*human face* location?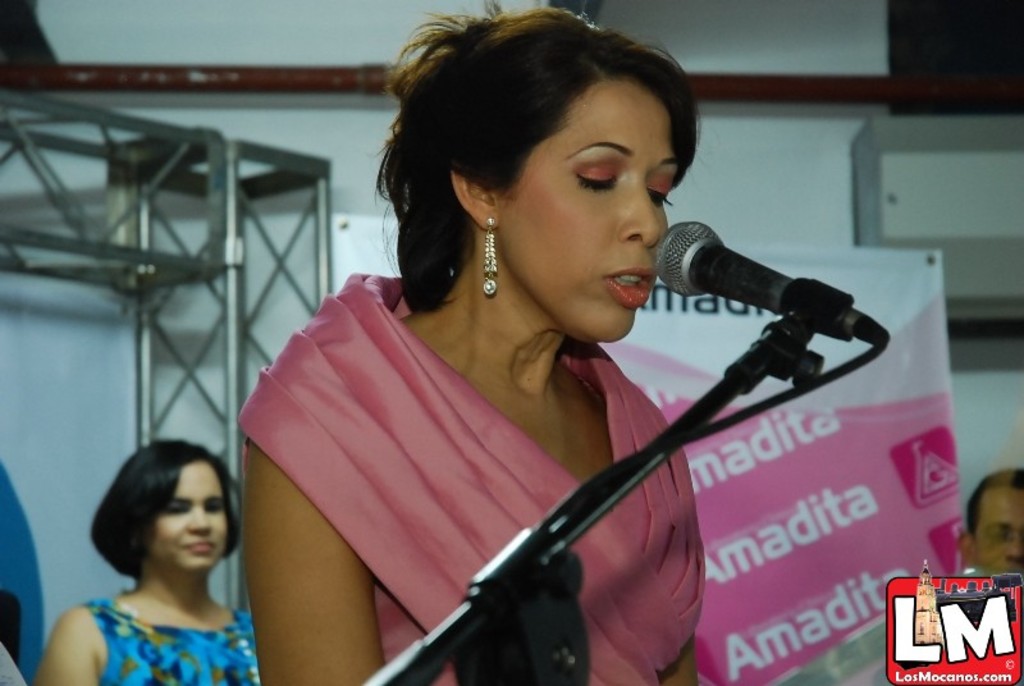
box(140, 465, 224, 575)
